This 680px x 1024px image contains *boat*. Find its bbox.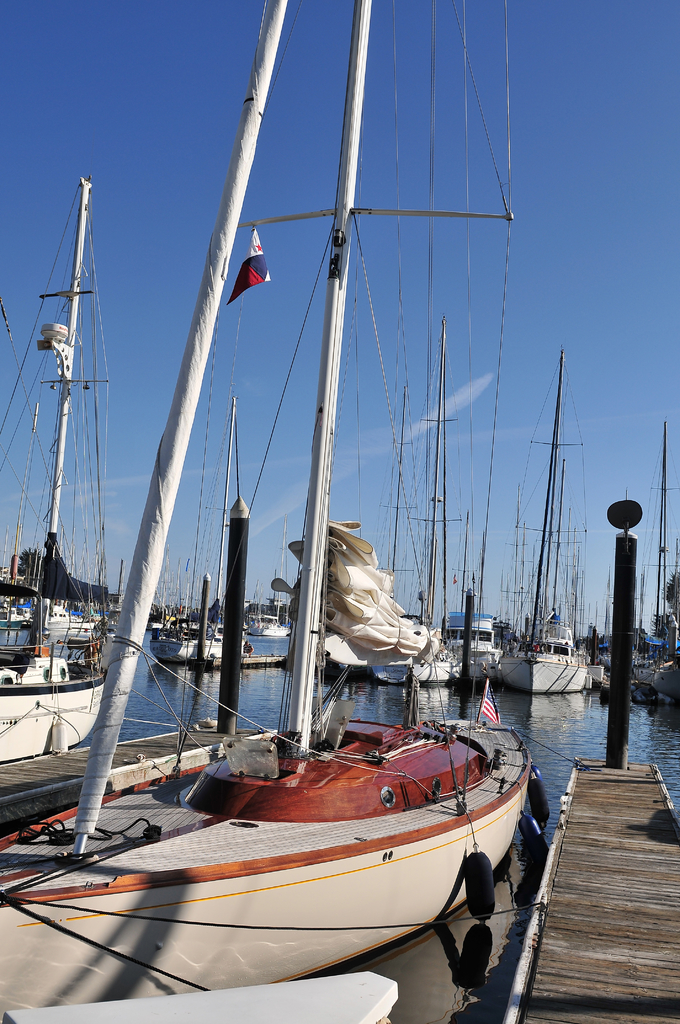
region(147, 394, 254, 664).
